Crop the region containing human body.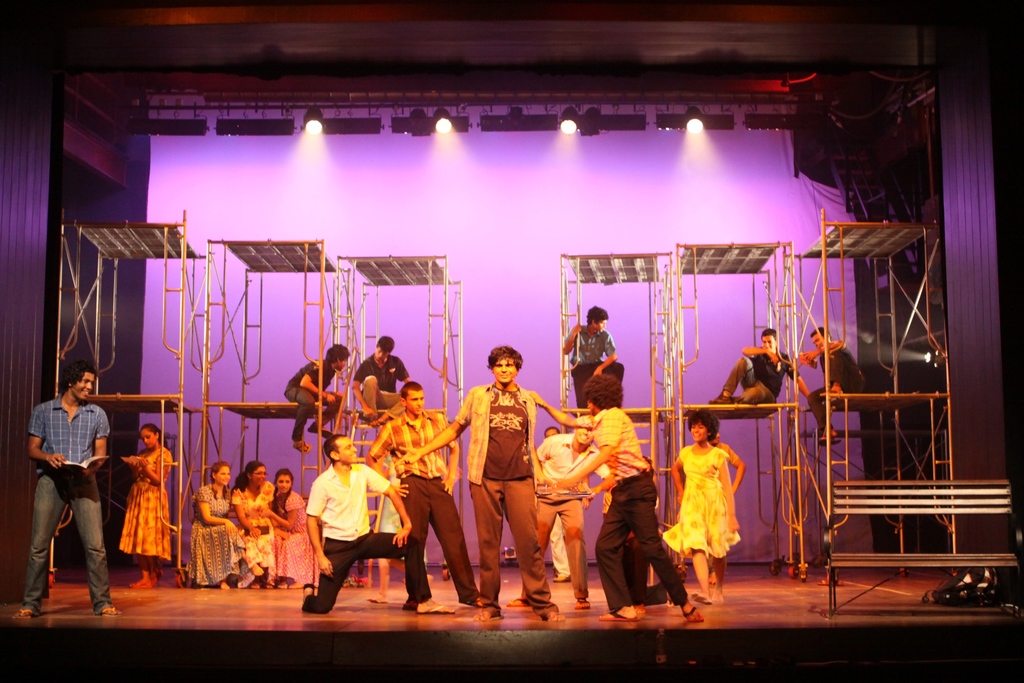
Crop region: bbox(399, 348, 538, 619).
